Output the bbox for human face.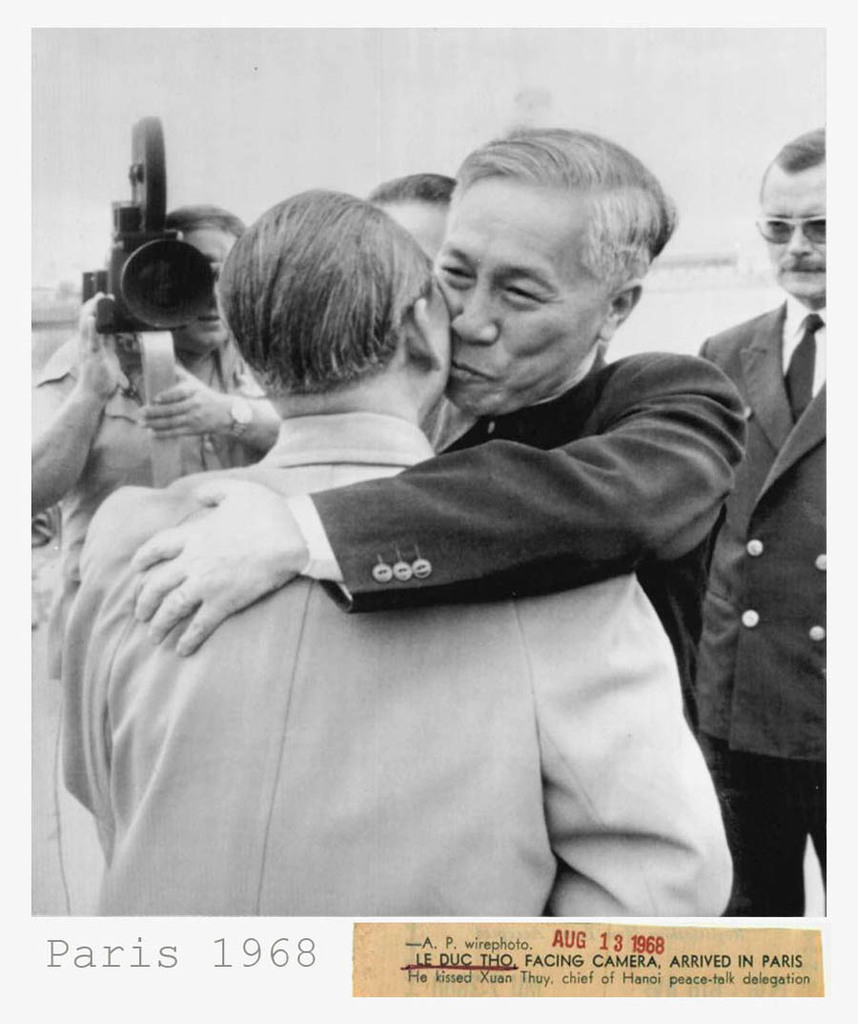
bbox=[375, 200, 440, 285].
